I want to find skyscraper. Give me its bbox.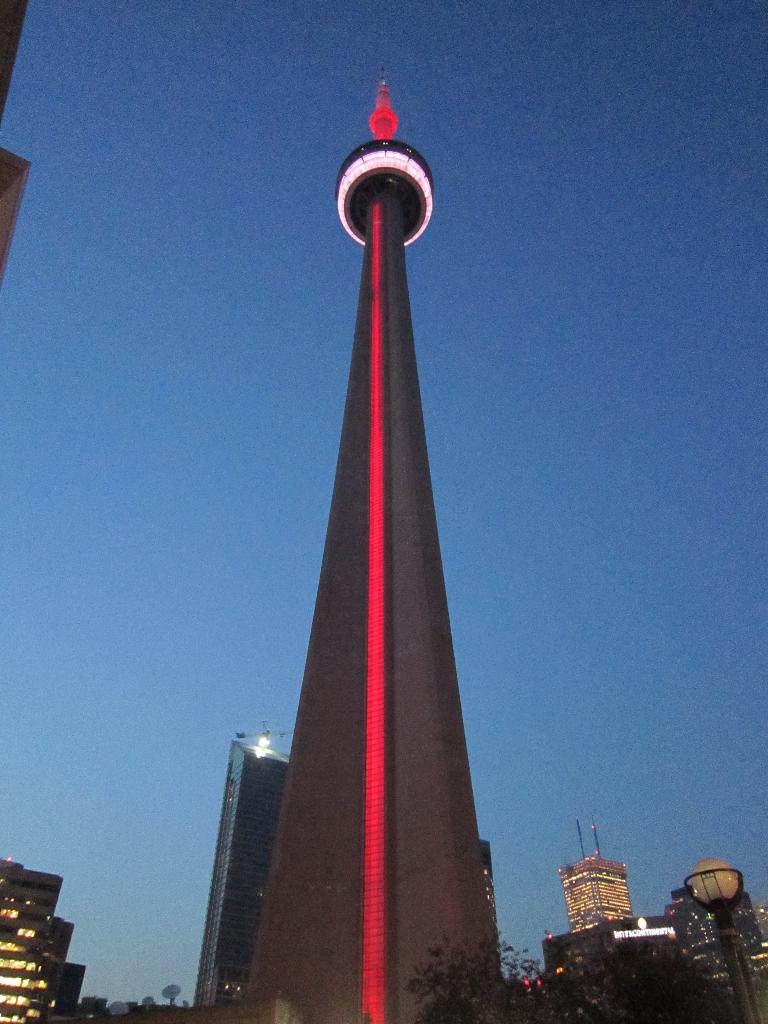
x1=179, y1=54, x2=555, y2=1000.
